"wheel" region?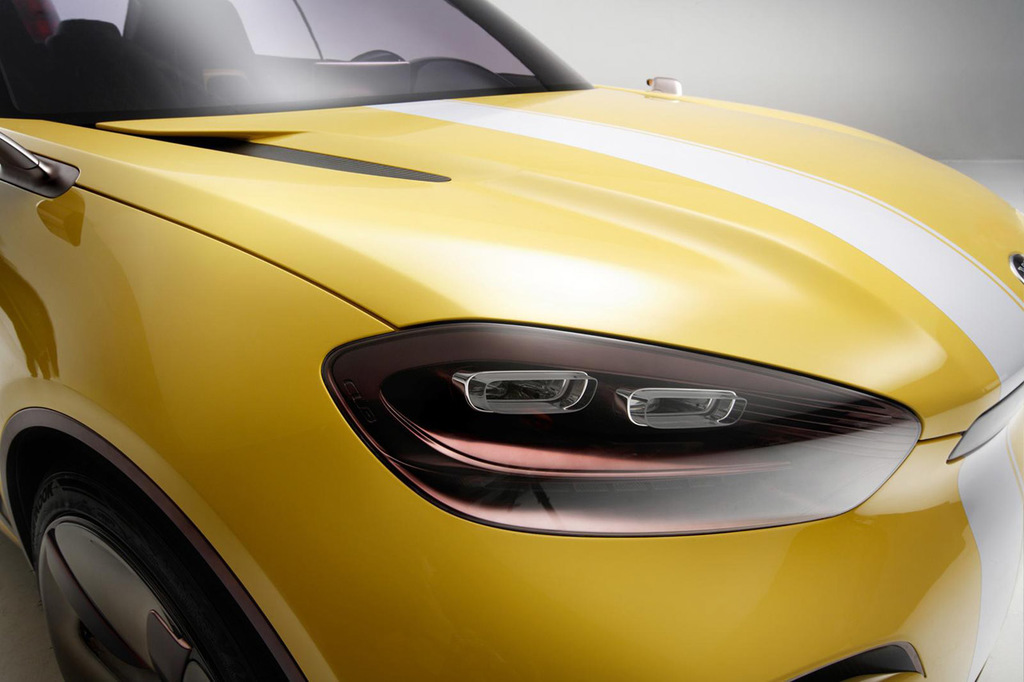
[x1=26, y1=455, x2=221, y2=679]
